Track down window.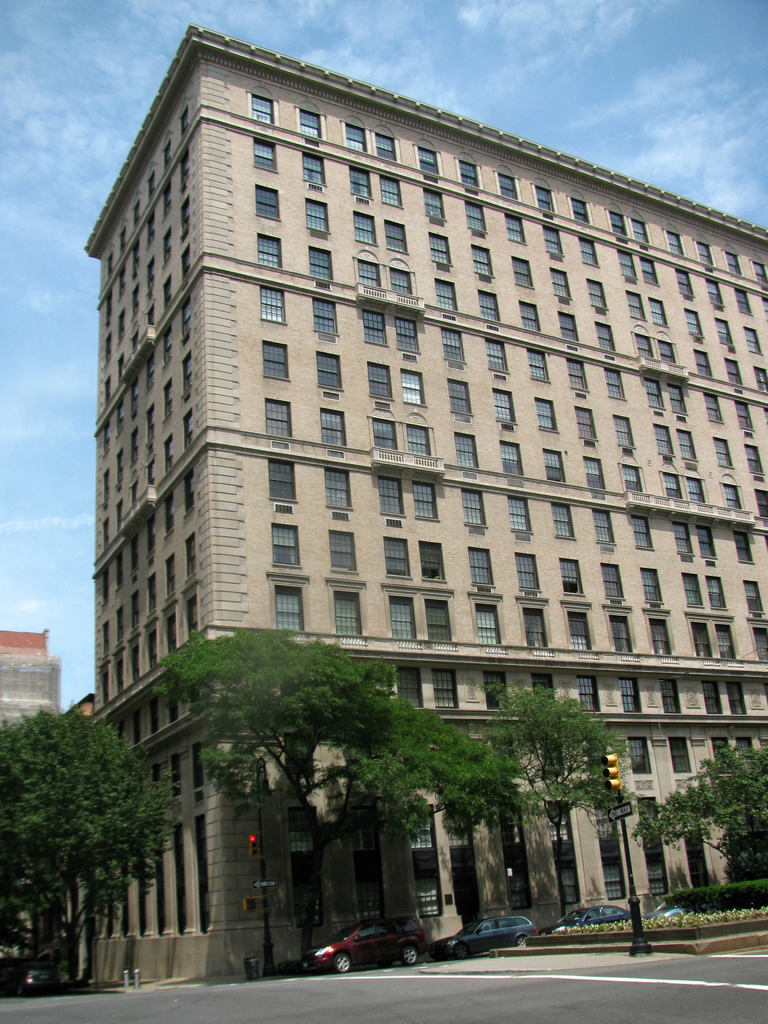
Tracked to l=717, t=632, r=730, b=659.
